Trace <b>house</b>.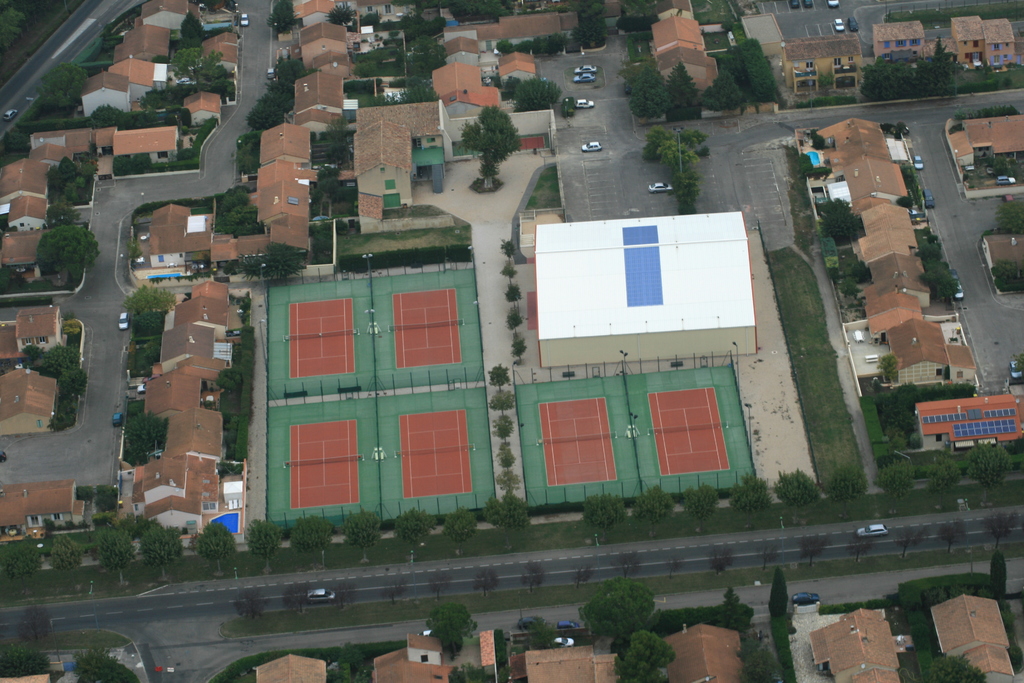
Traced to [0, 152, 59, 204].
